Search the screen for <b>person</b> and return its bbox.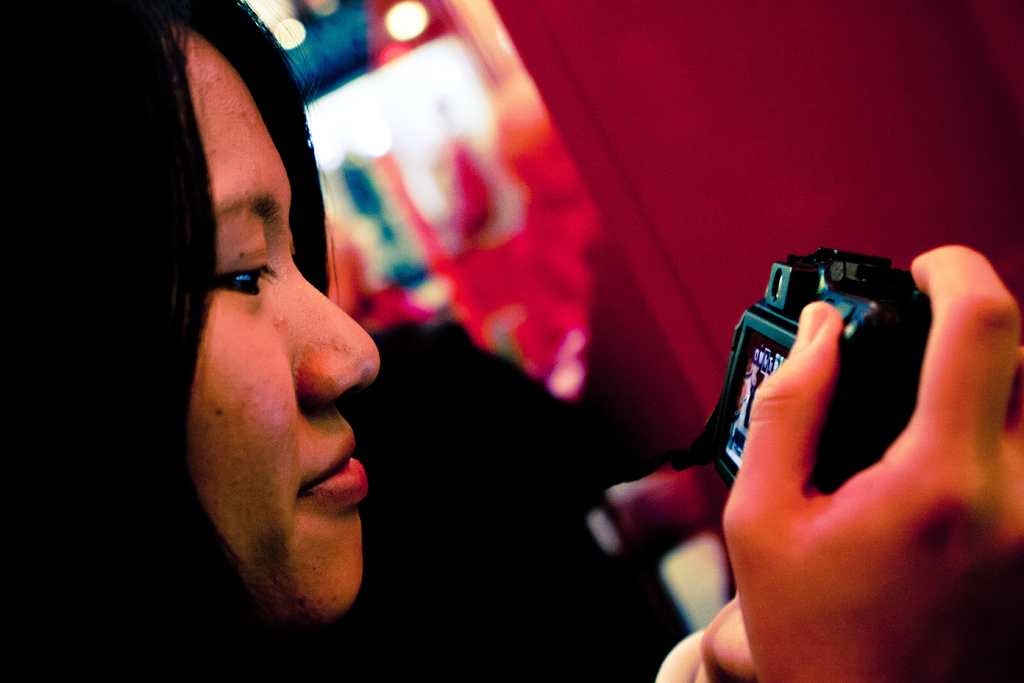
Found: <region>0, 0, 1023, 682</region>.
